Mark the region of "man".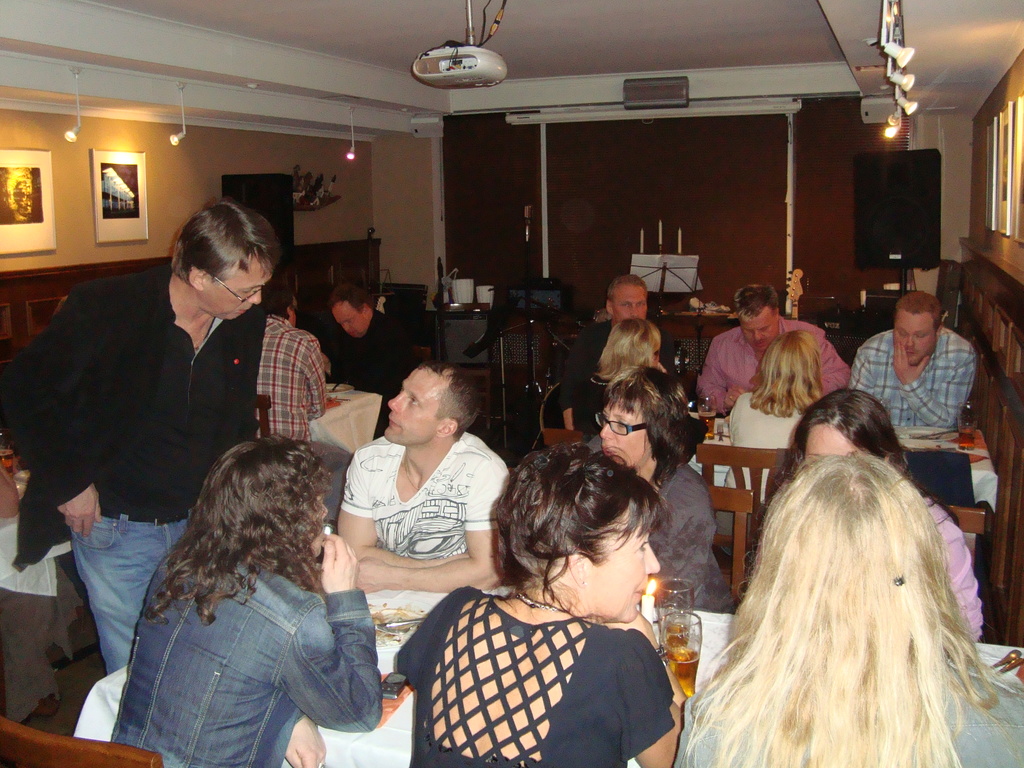
Region: l=332, t=372, r=520, b=600.
